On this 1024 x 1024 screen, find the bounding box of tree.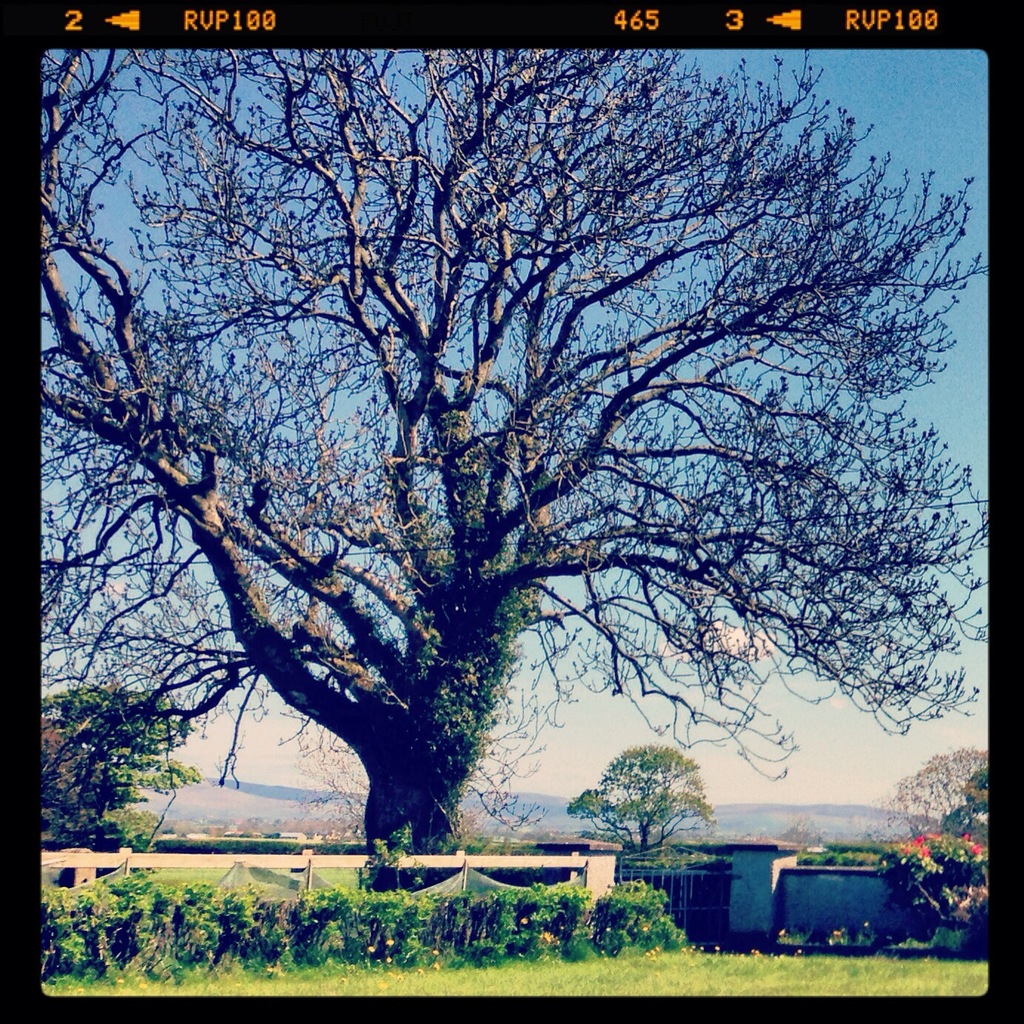
Bounding box: <box>884,831,983,887</box>.
